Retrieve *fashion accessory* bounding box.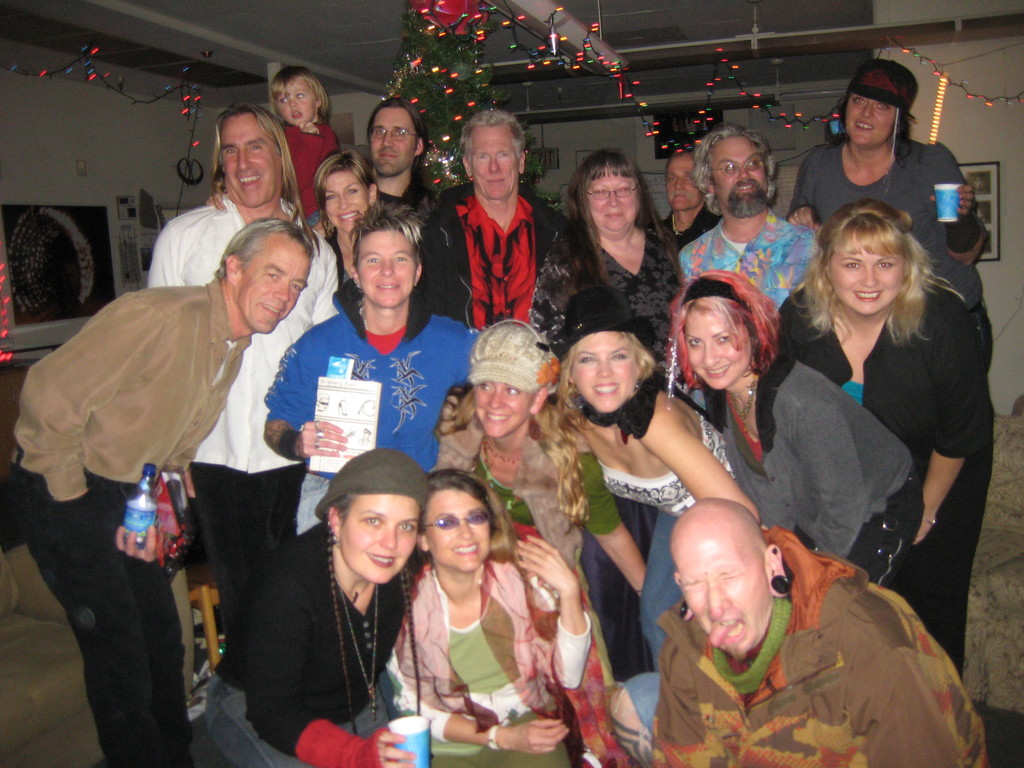
Bounding box: 339 581 379 723.
